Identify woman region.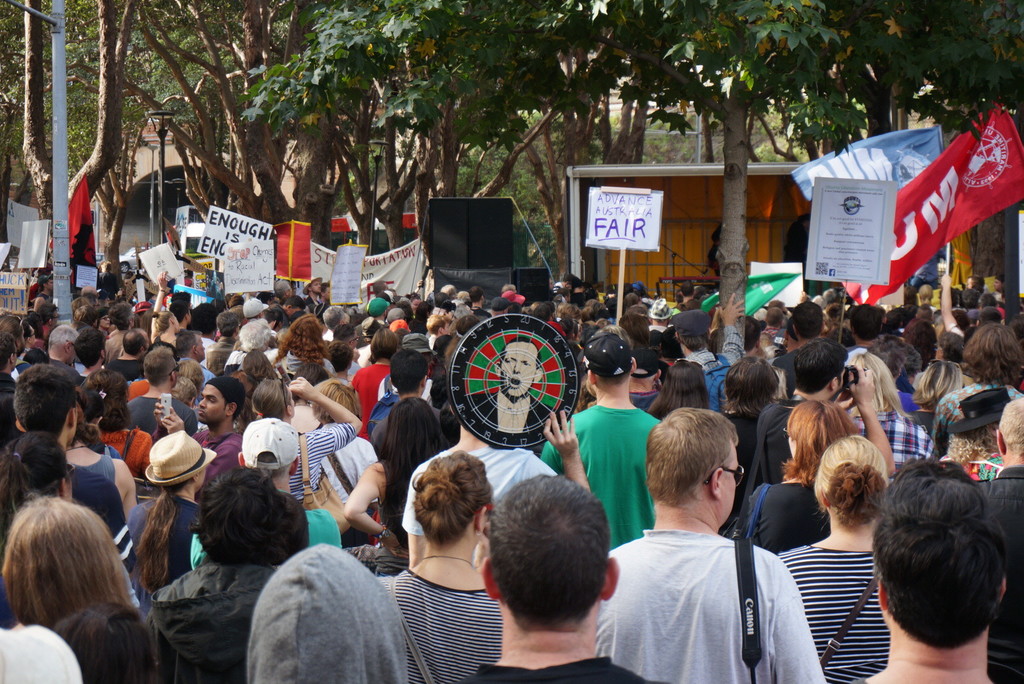
Region: box=[777, 433, 888, 683].
